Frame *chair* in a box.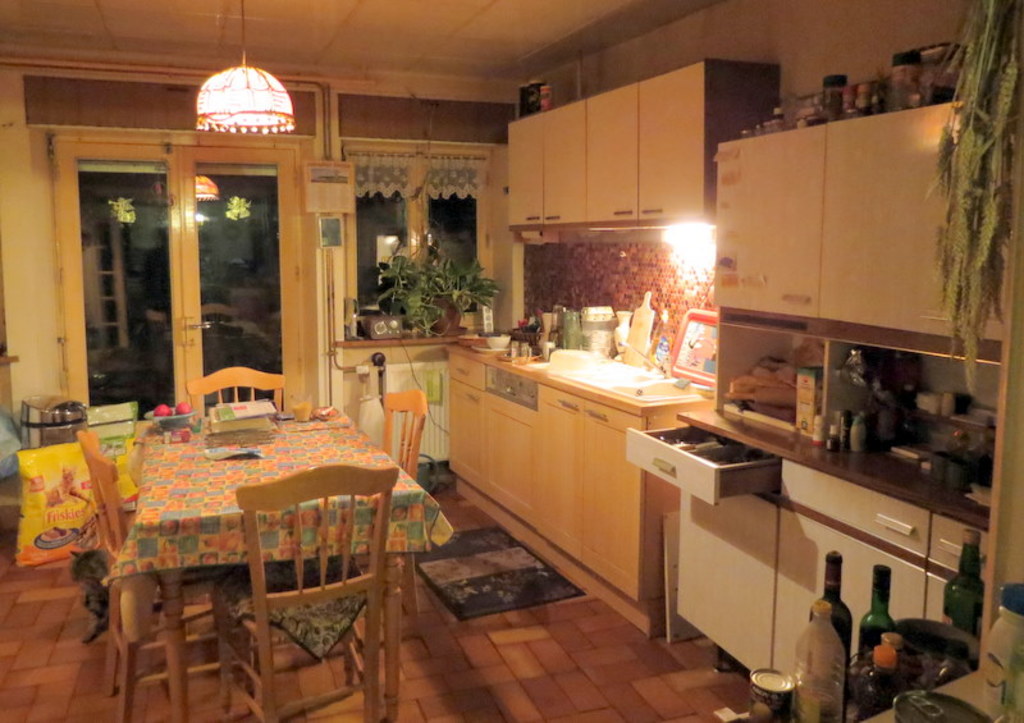
box(219, 440, 398, 714).
